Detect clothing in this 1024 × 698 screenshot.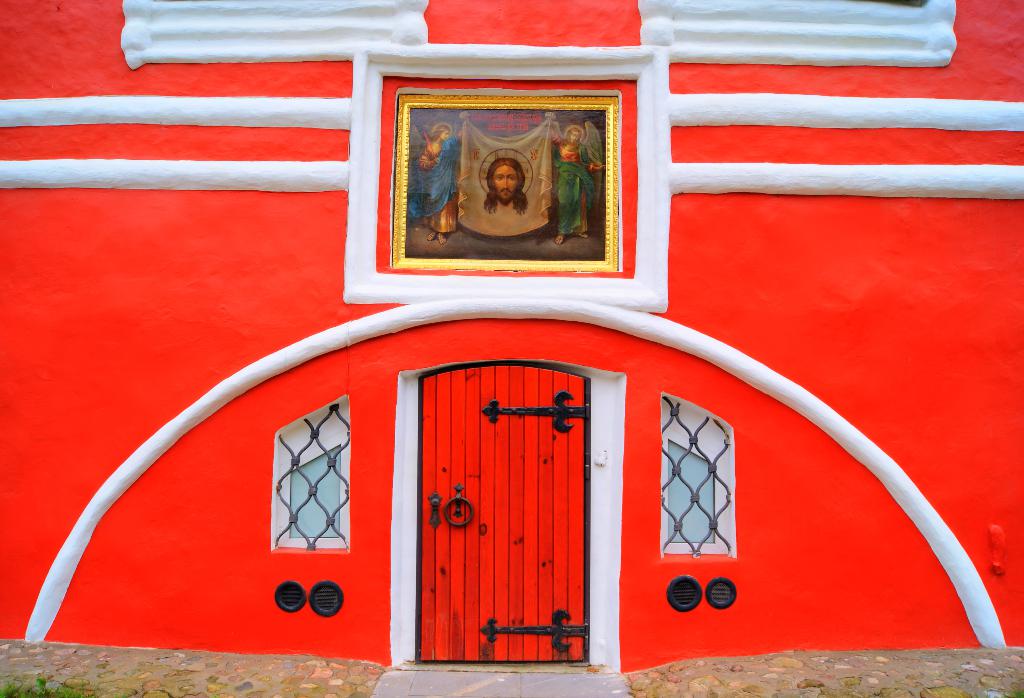
Detection: bbox(554, 134, 596, 232).
